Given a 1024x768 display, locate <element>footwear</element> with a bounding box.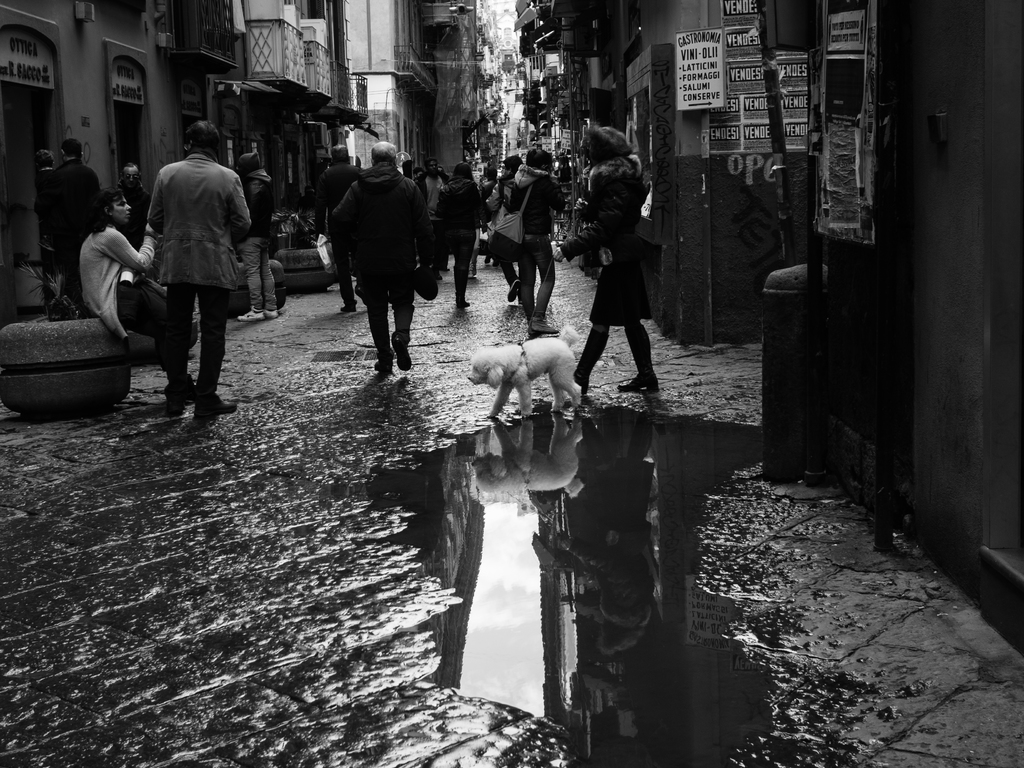
Located: 484 254 492 266.
